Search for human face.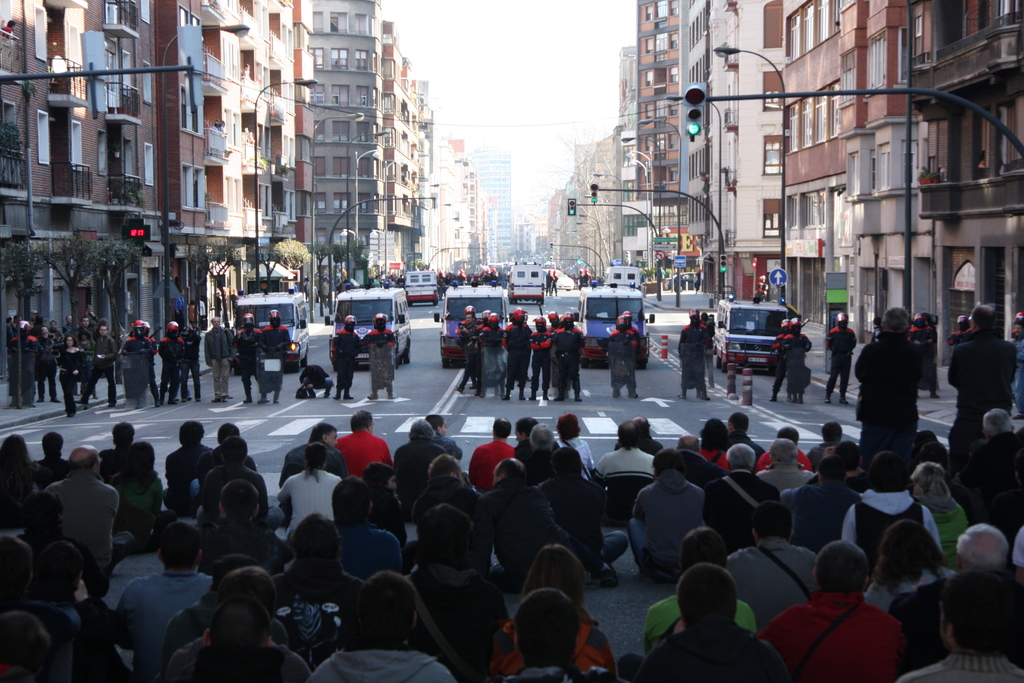
Found at rect(212, 317, 219, 327).
